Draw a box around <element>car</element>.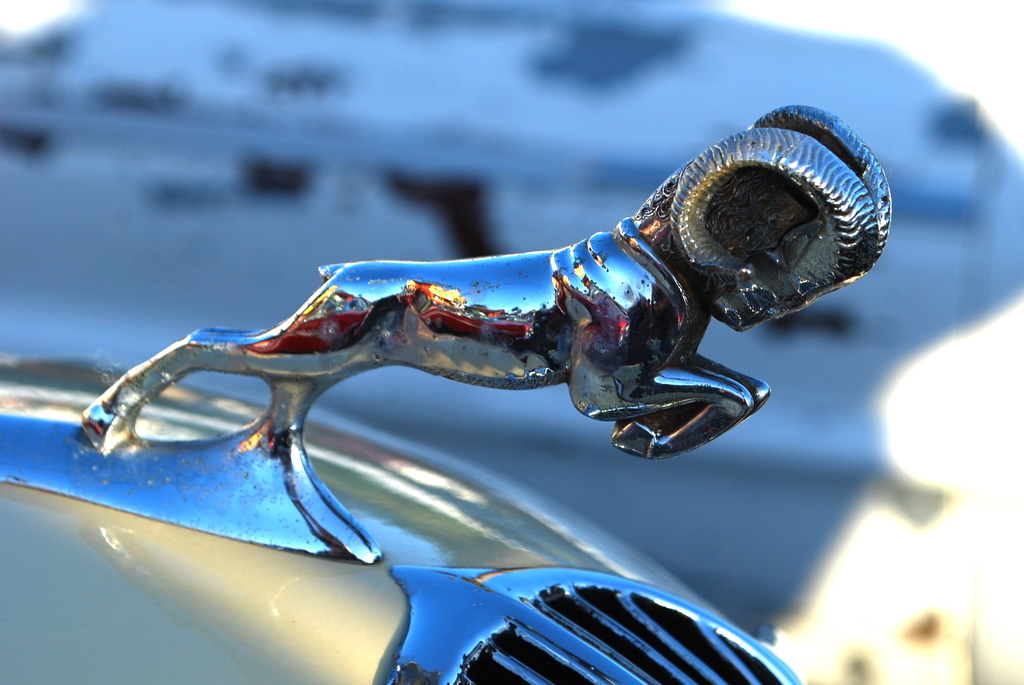
pyautogui.locateOnScreen(0, 105, 894, 684).
